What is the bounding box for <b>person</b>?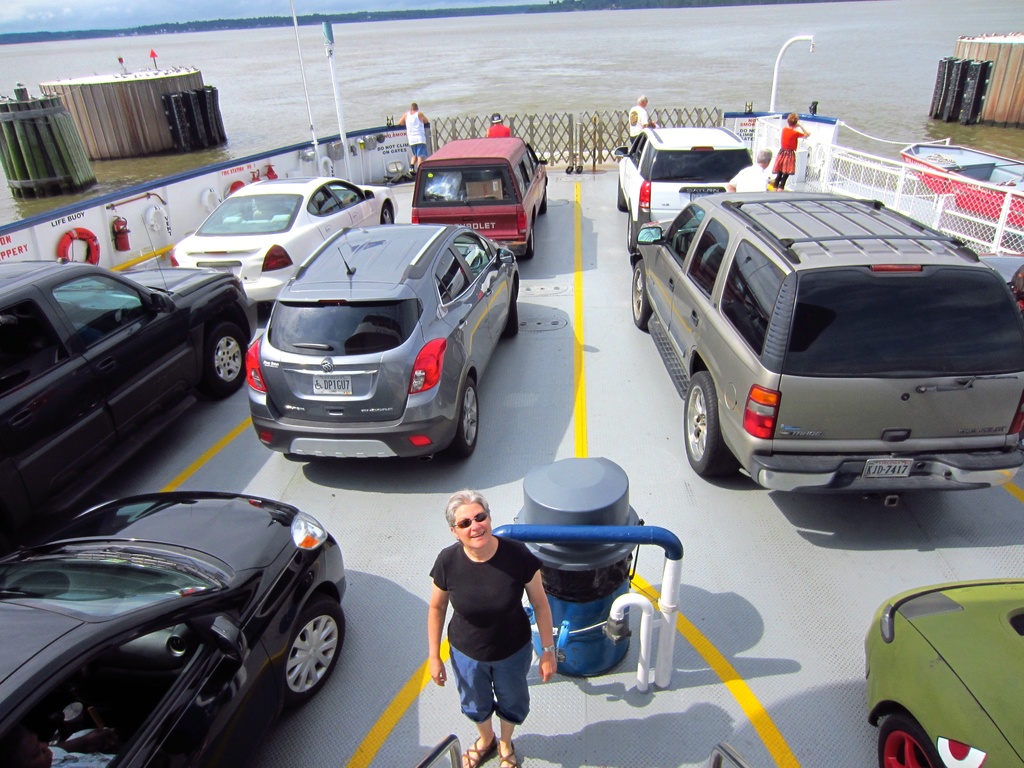
bbox(632, 102, 657, 138).
